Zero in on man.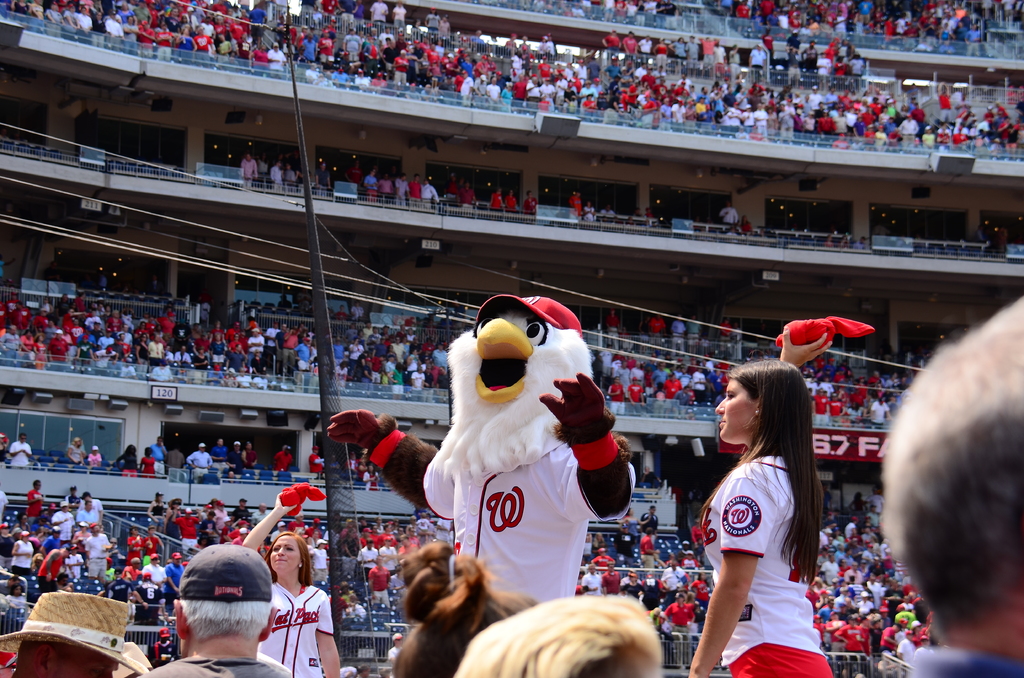
Zeroed in: [x1=236, y1=497, x2=253, y2=522].
